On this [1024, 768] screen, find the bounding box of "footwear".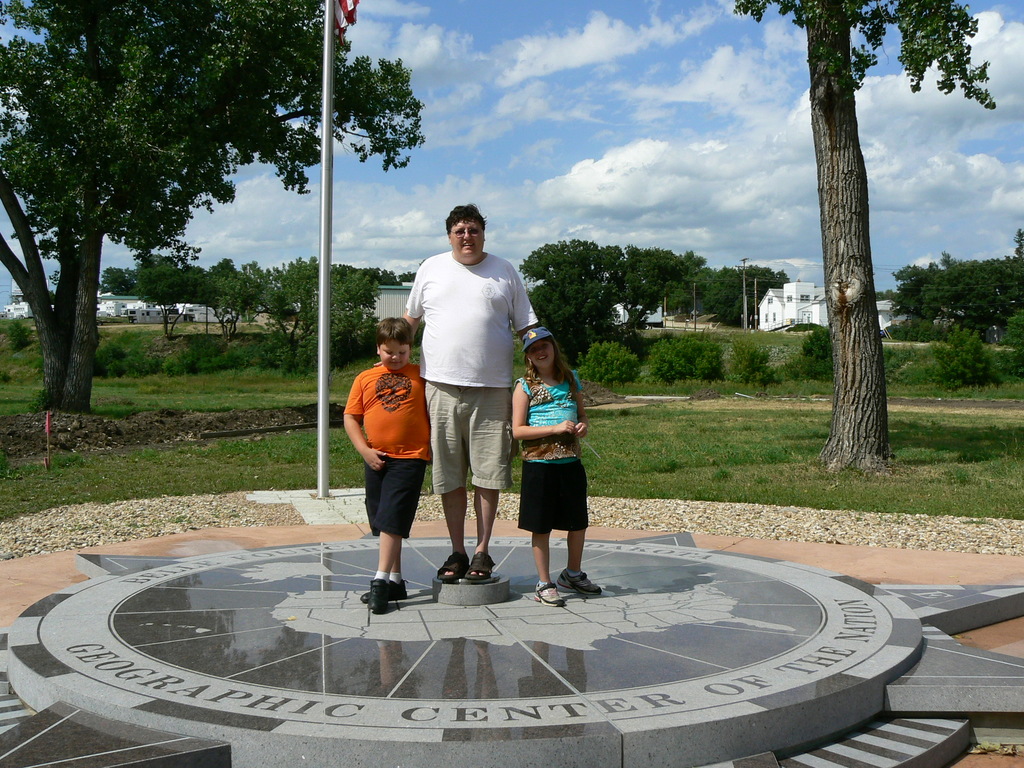
Bounding box: left=364, top=575, right=388, bottom=616.
